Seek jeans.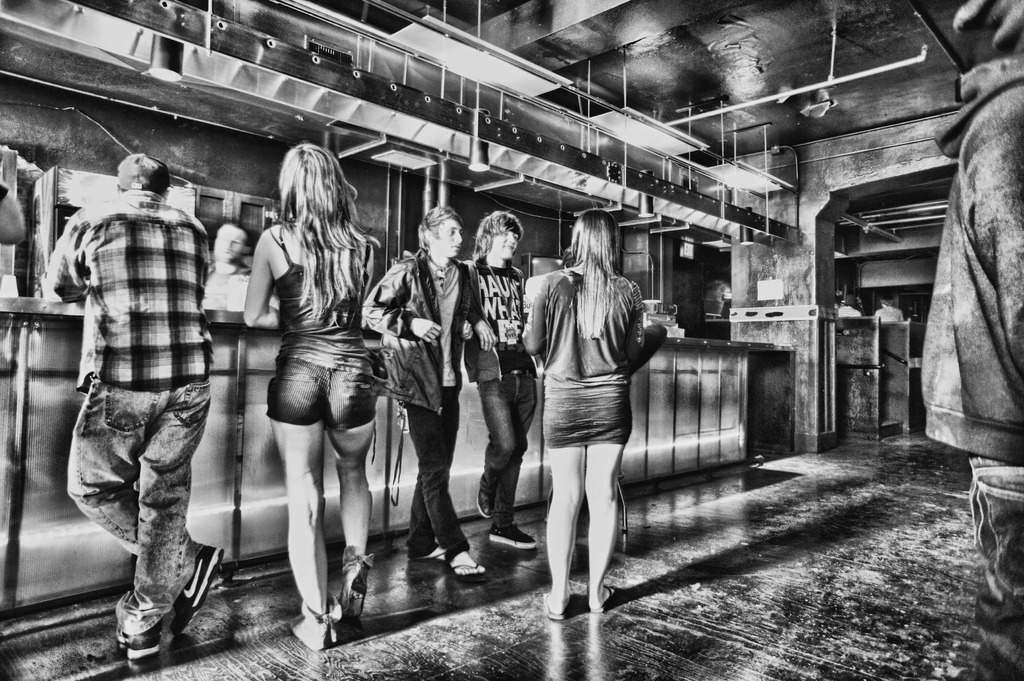
box=[478, 369, 531, 506].
